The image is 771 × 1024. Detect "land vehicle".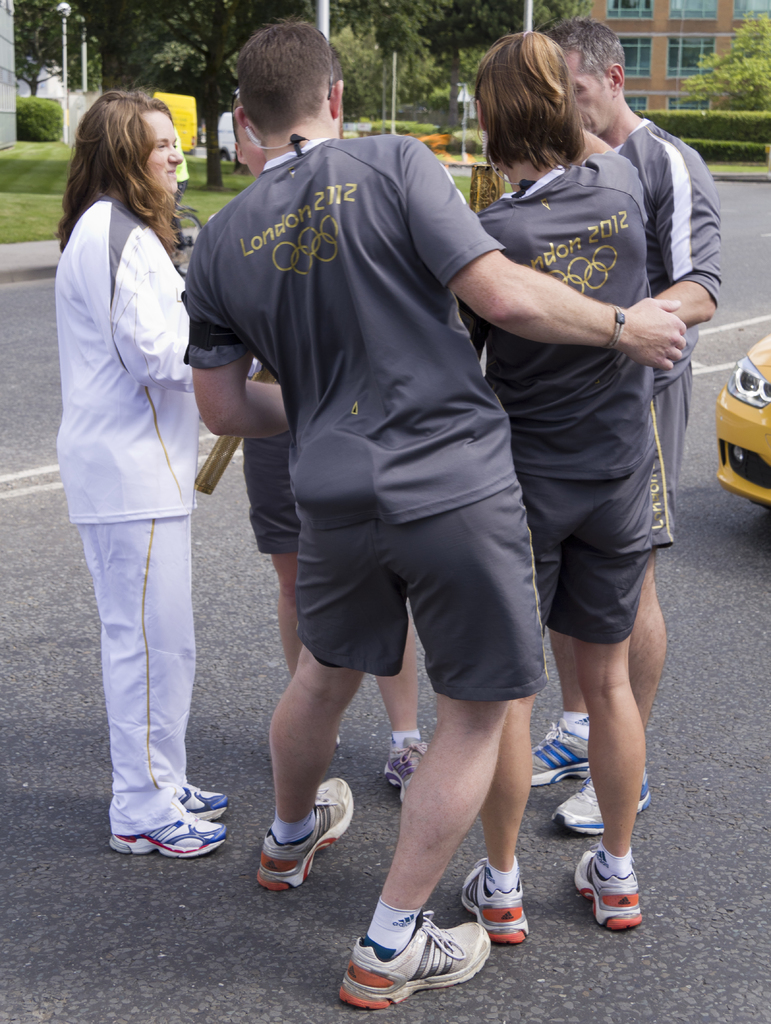
Detection: x1=690, y1=324, x2=770, y2=526.
